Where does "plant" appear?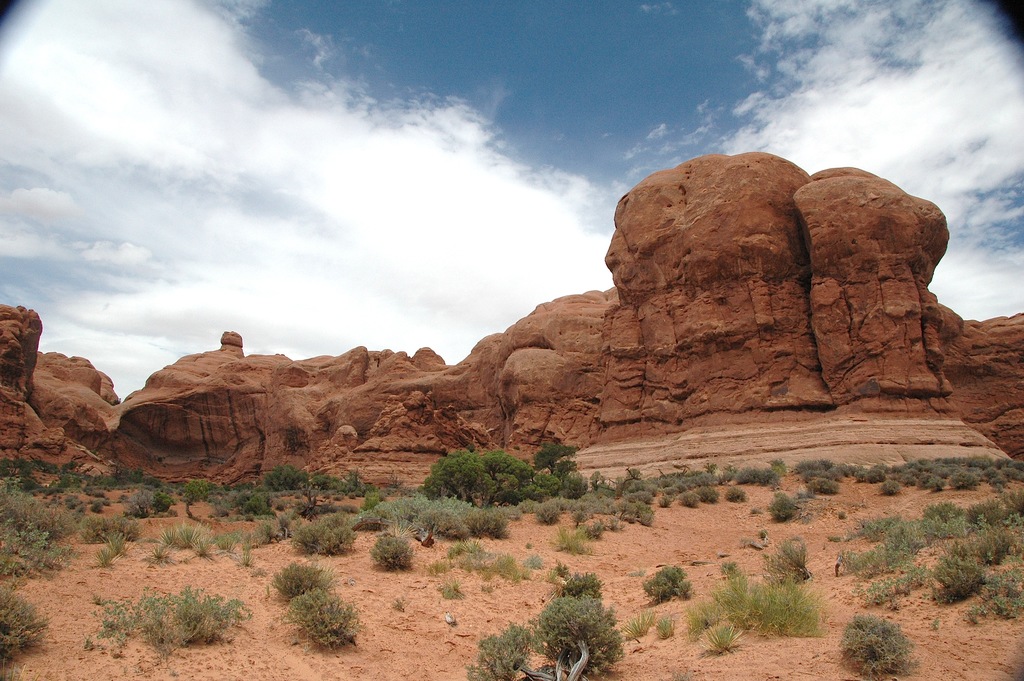
Appears at region(324, 469, 357, 494).
